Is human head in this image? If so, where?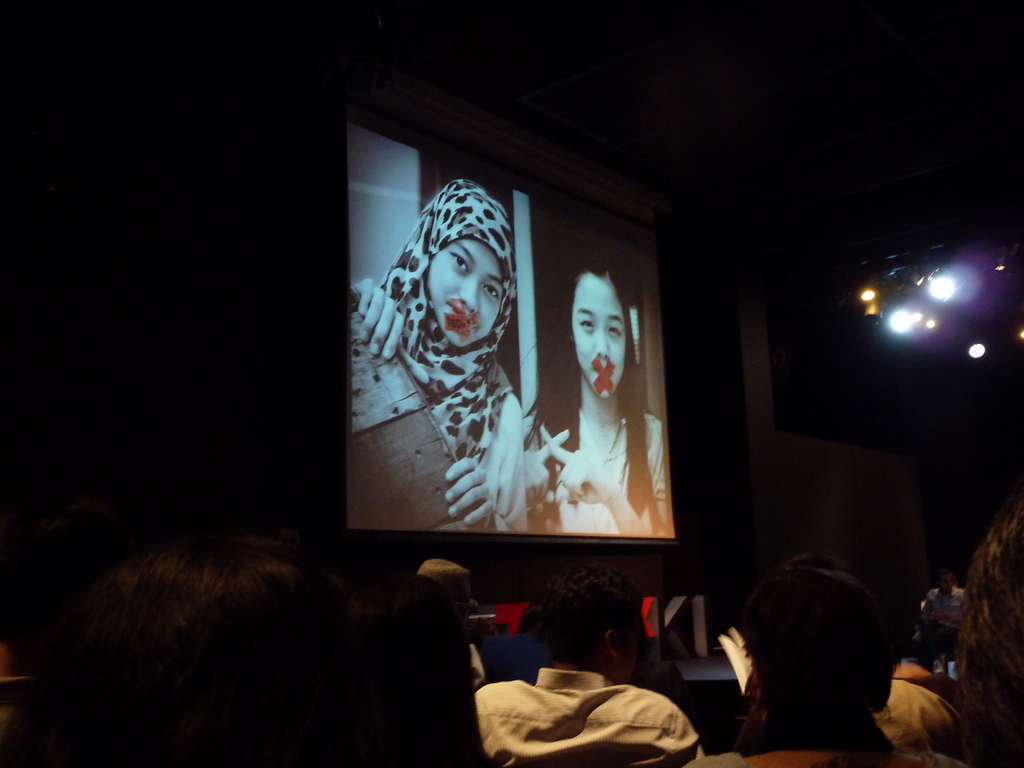
Yes, at box(563, 261, 636, 392).
